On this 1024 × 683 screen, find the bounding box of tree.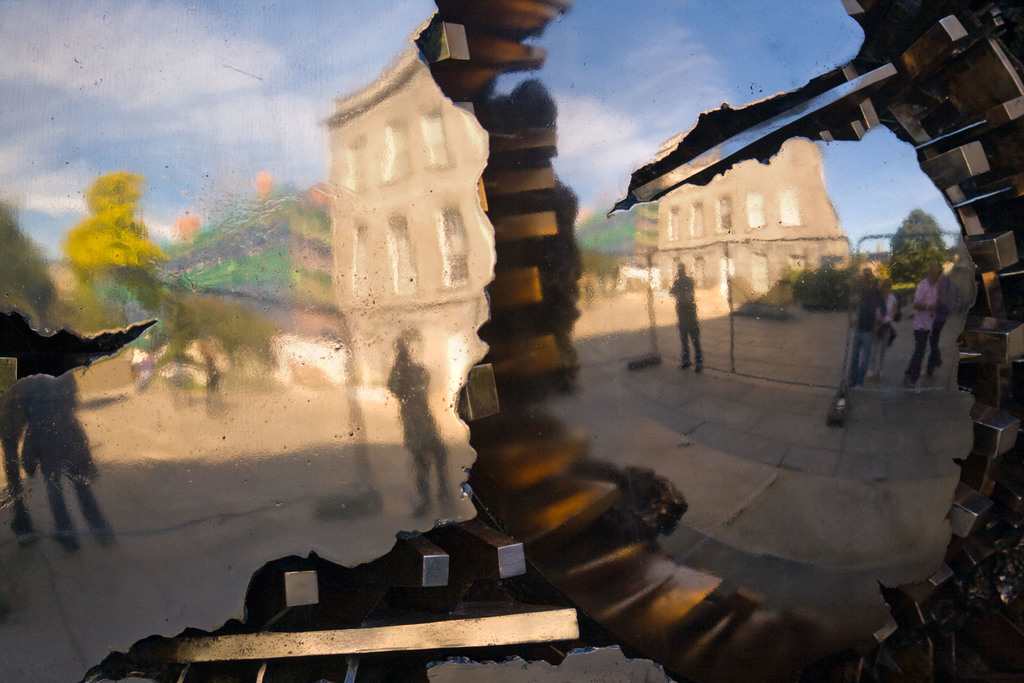
Bounding box: 172,213,196,248.
